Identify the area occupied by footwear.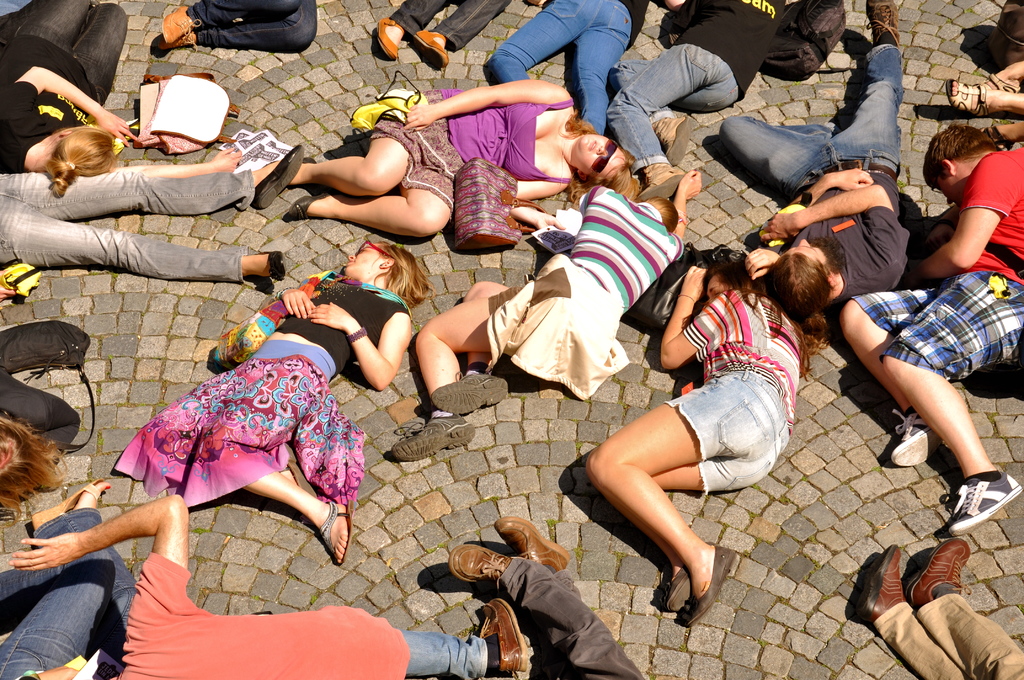
Area: detection(679, 544, 728, 630).
